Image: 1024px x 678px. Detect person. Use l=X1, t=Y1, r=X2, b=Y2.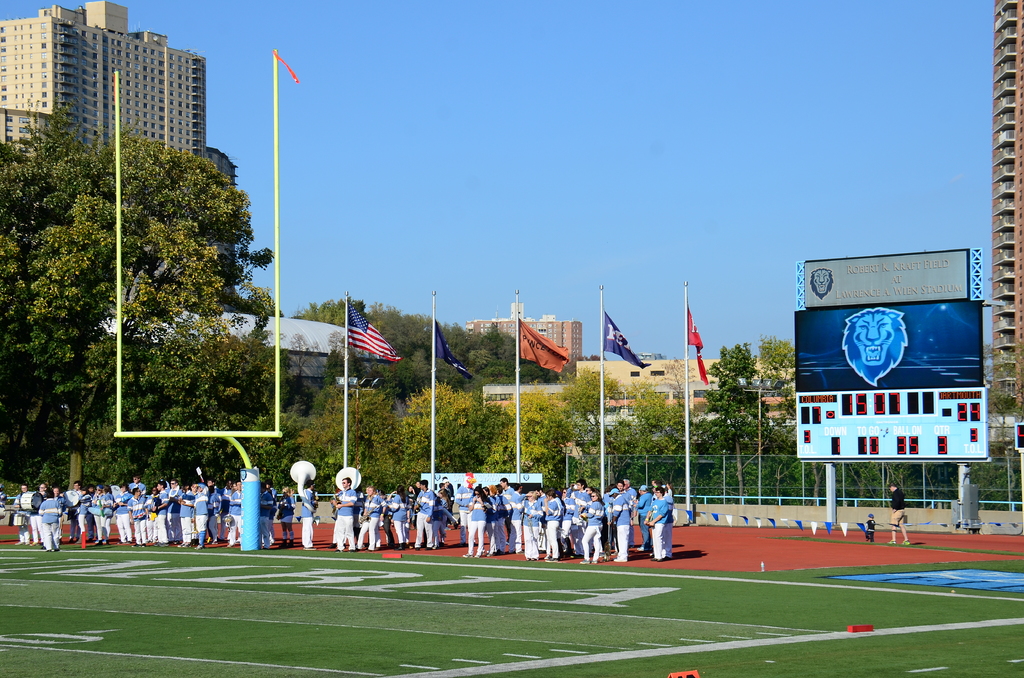
l=889, t=482, r=914, b=547.
